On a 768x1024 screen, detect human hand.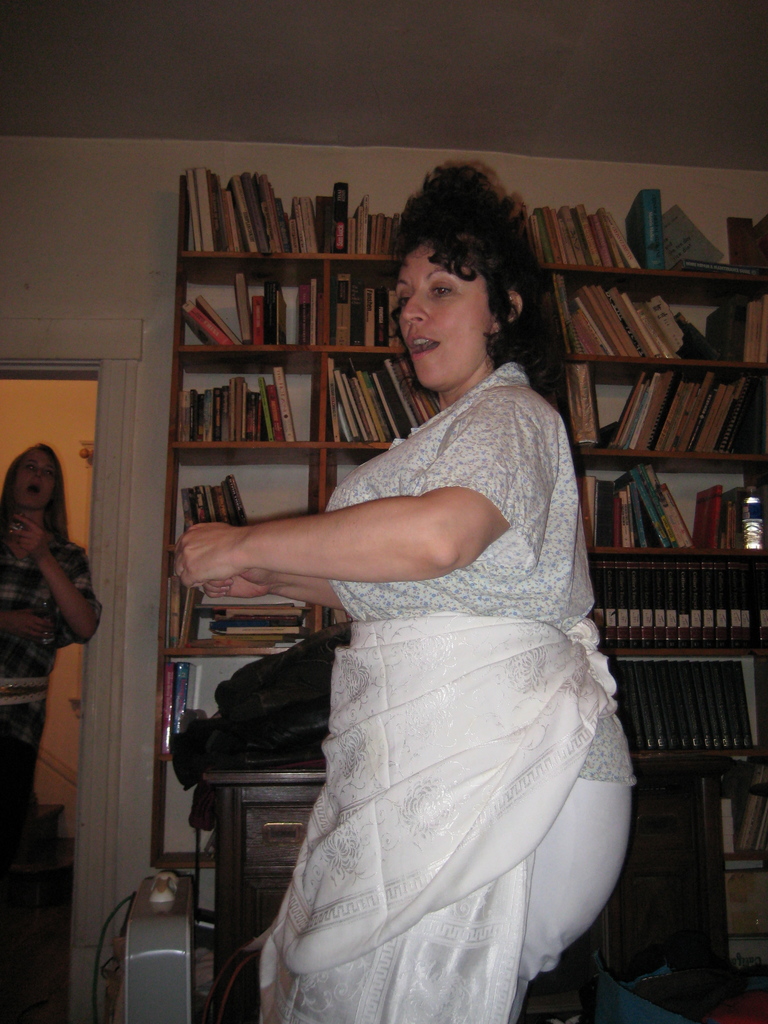
x1=0 y1=608 x2=56 y2=643.
